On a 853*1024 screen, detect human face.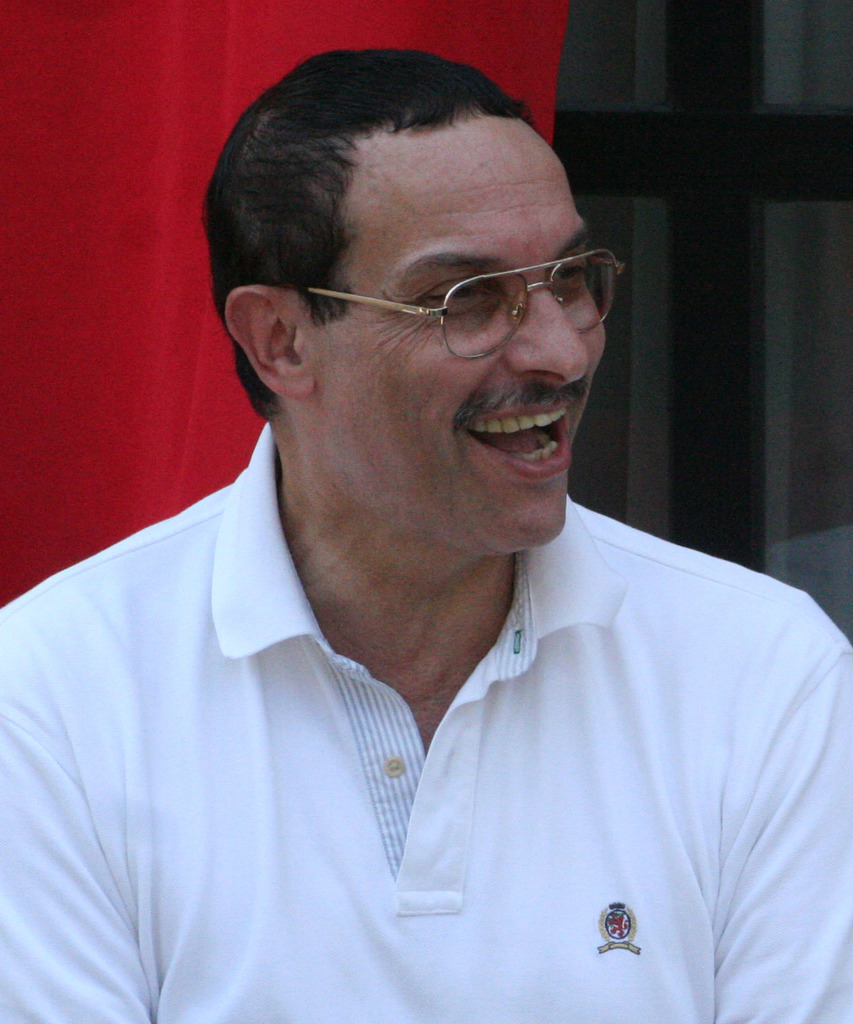
crop(311, 115, 603, 548).
